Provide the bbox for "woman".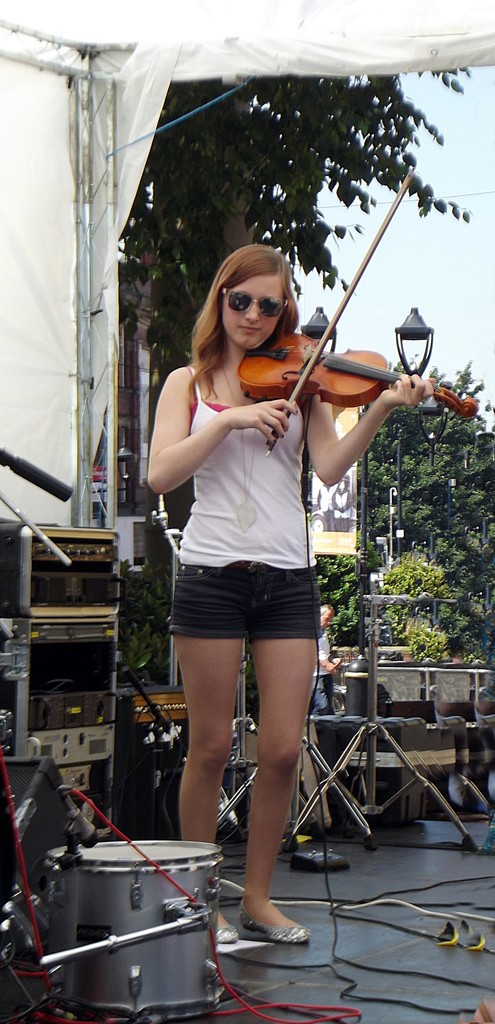
x1=147 y1=237 x2=441 y2=954.
